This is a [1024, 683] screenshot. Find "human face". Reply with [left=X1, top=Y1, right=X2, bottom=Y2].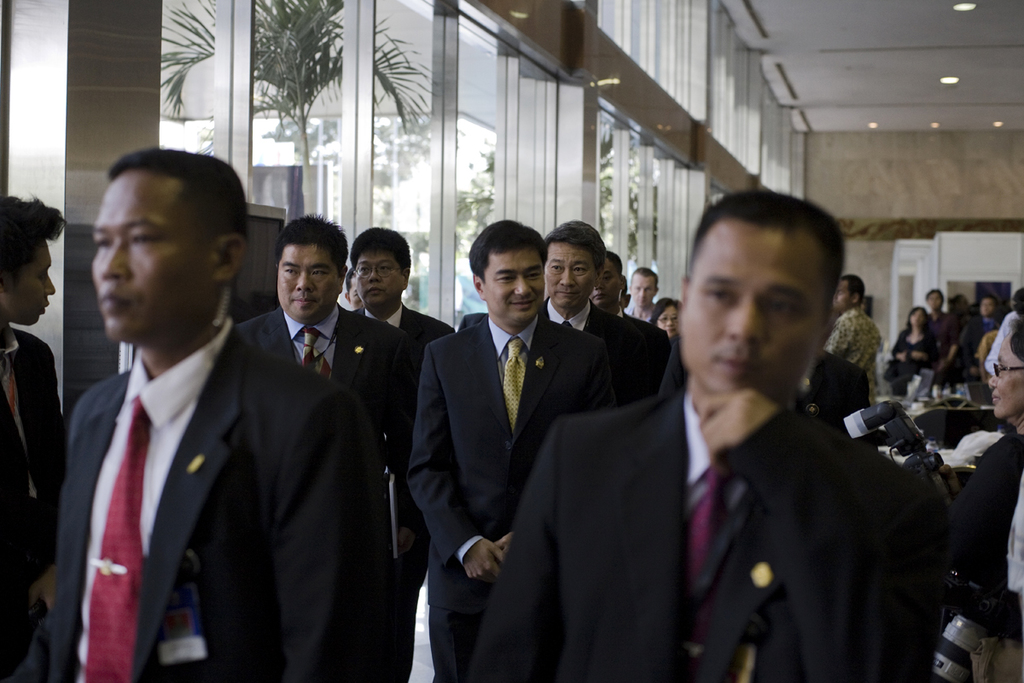
[left=979, top=299, right=994, bottom=316].
